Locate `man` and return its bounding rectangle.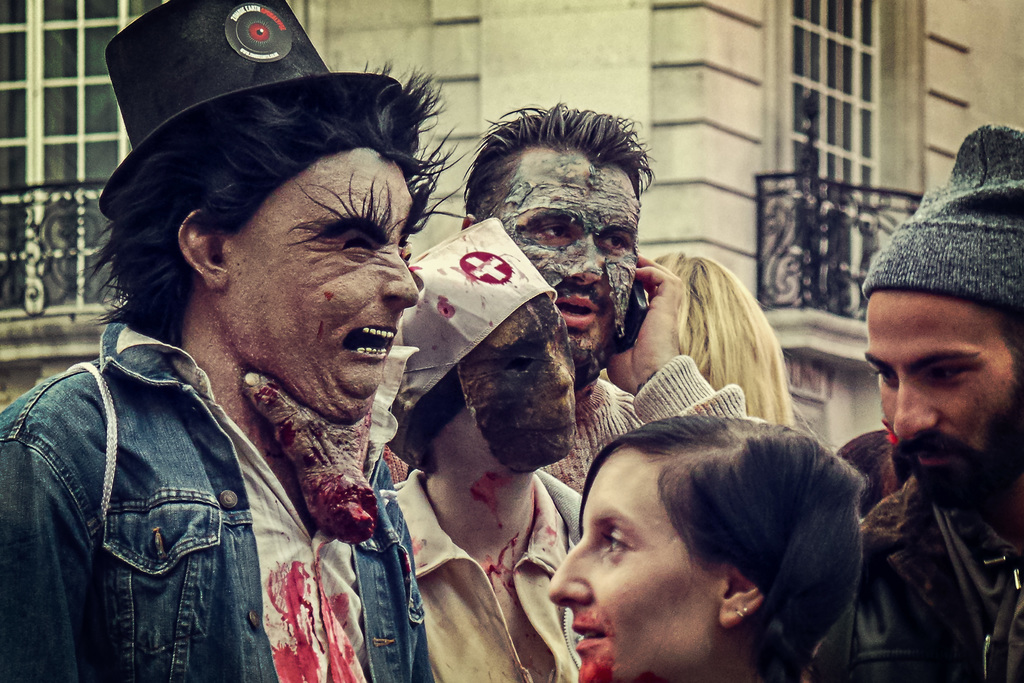
[left=384, top=213, right=584, bottom=682].
